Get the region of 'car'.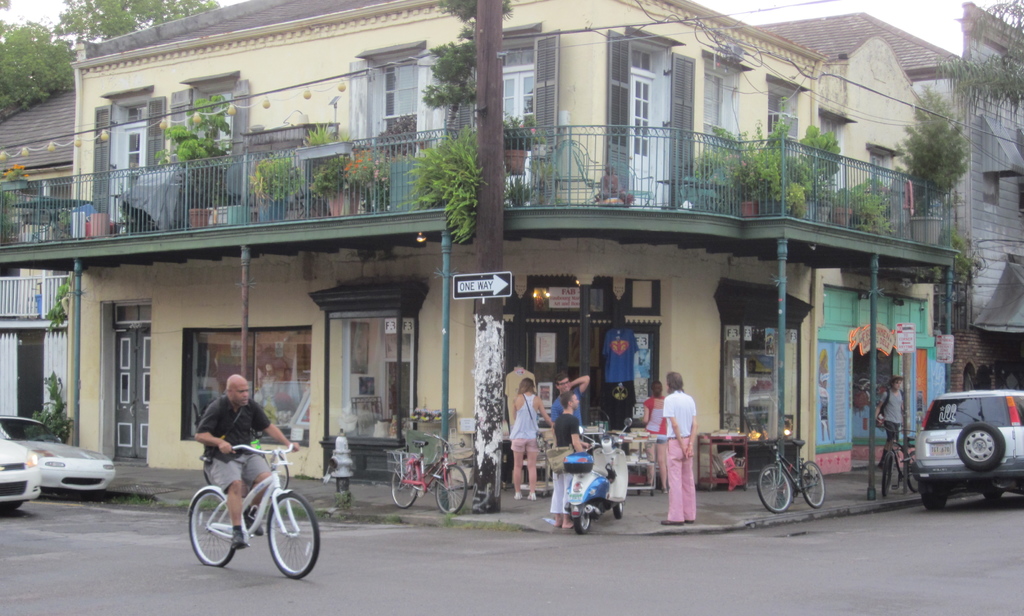
region(1, 410, 120, 497).
